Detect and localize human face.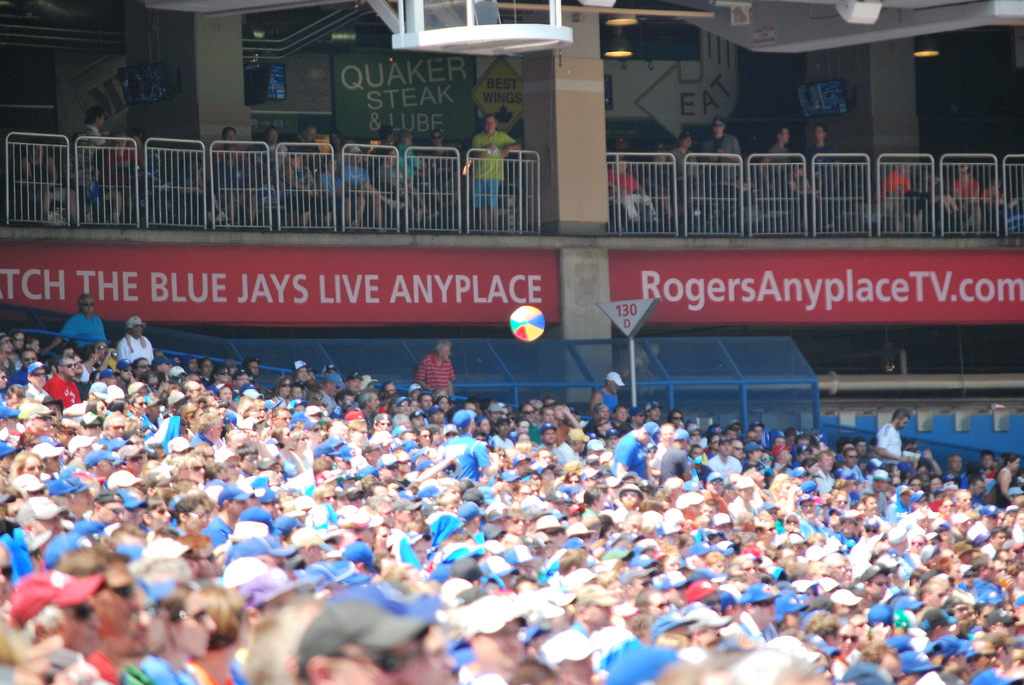
Localized at box=[2, 340, 14, 354].
